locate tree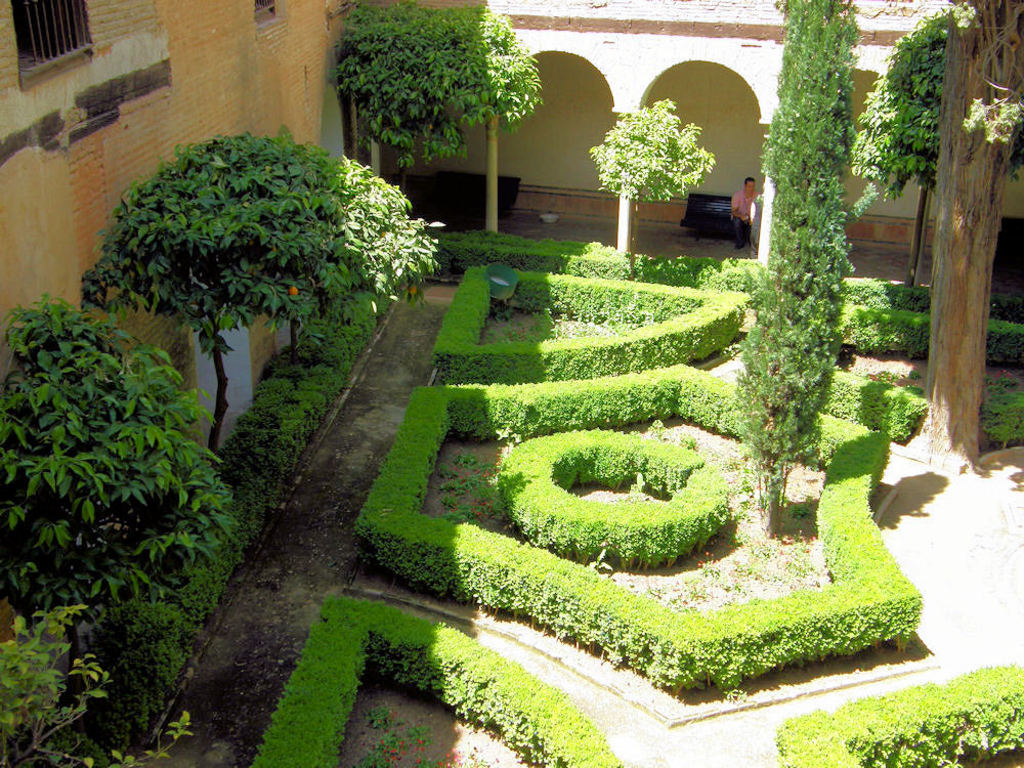
left=0, top=296, right=233, bottom=683
